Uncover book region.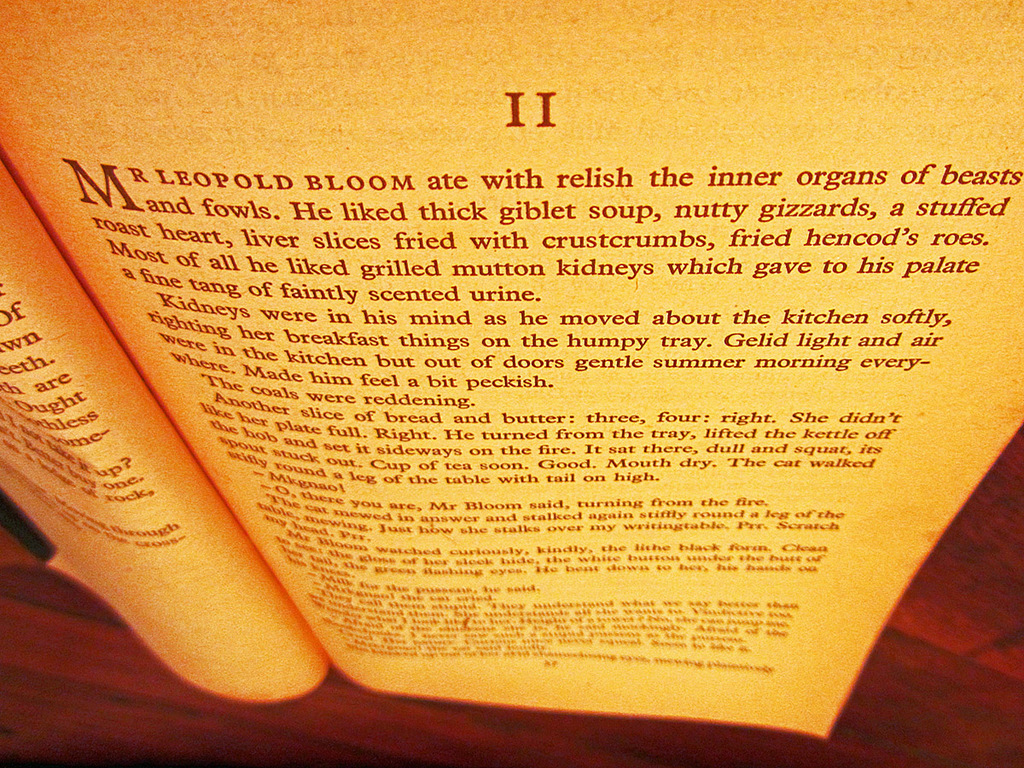
Uncovered: 0, 0, 1023, 748.
